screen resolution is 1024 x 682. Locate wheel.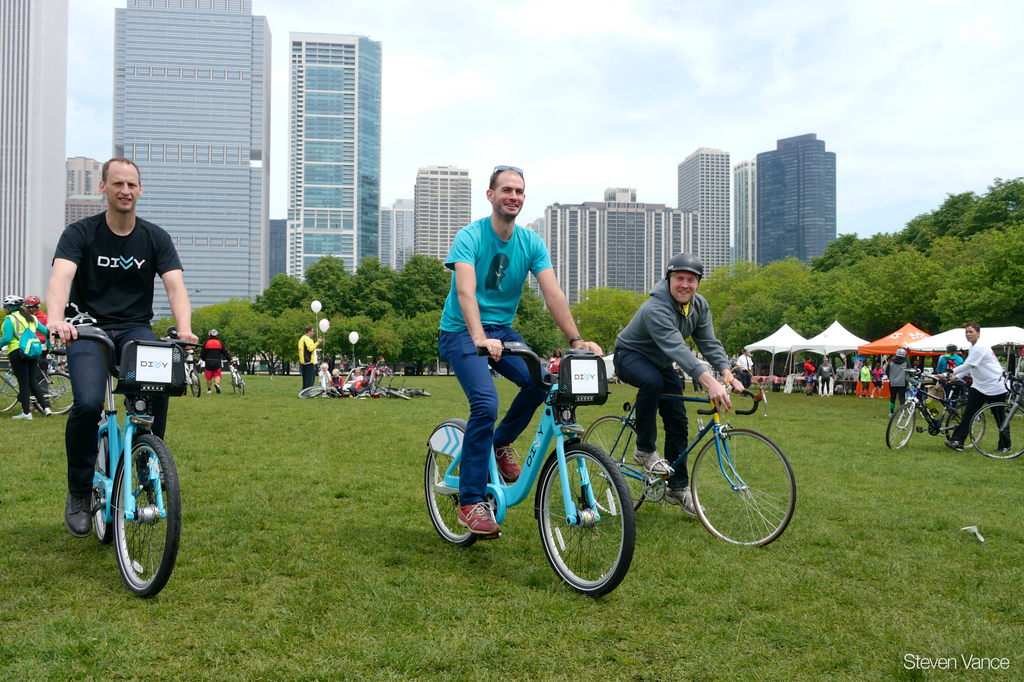
l=86, t=418, r=113, b=544.
